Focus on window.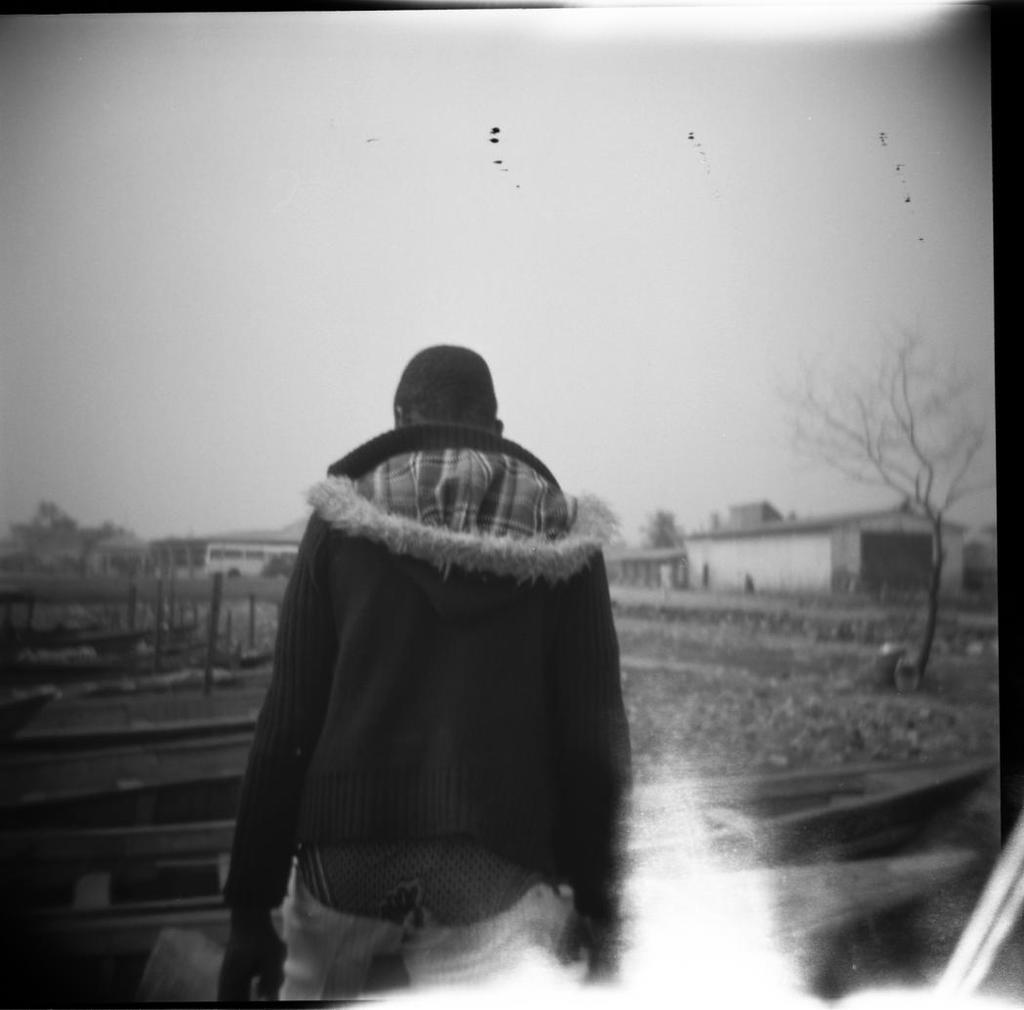
Focused at bbox=[243, 551, 260, 563].
